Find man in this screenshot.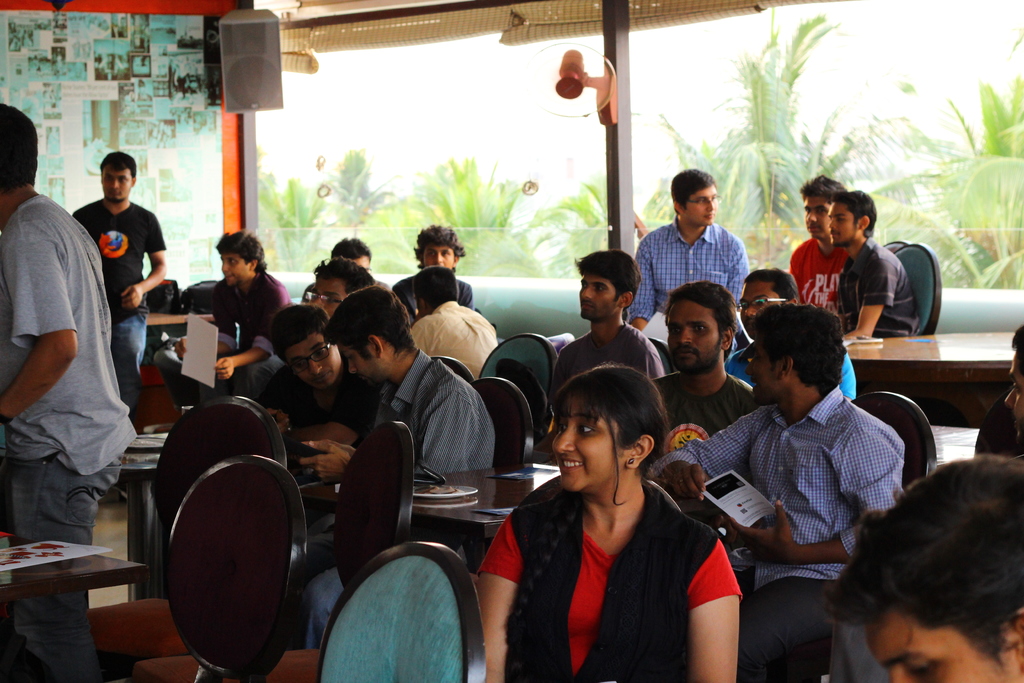
The bounding box for man is 283,288,494,652.
